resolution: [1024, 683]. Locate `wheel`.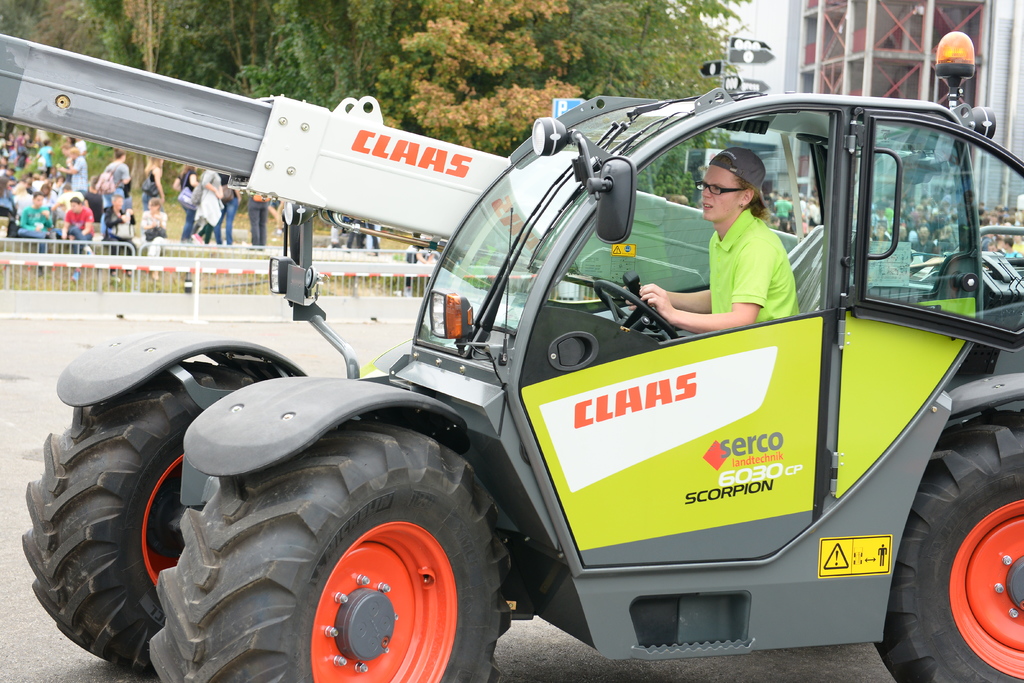
crop(10, 363, 273, 676).
